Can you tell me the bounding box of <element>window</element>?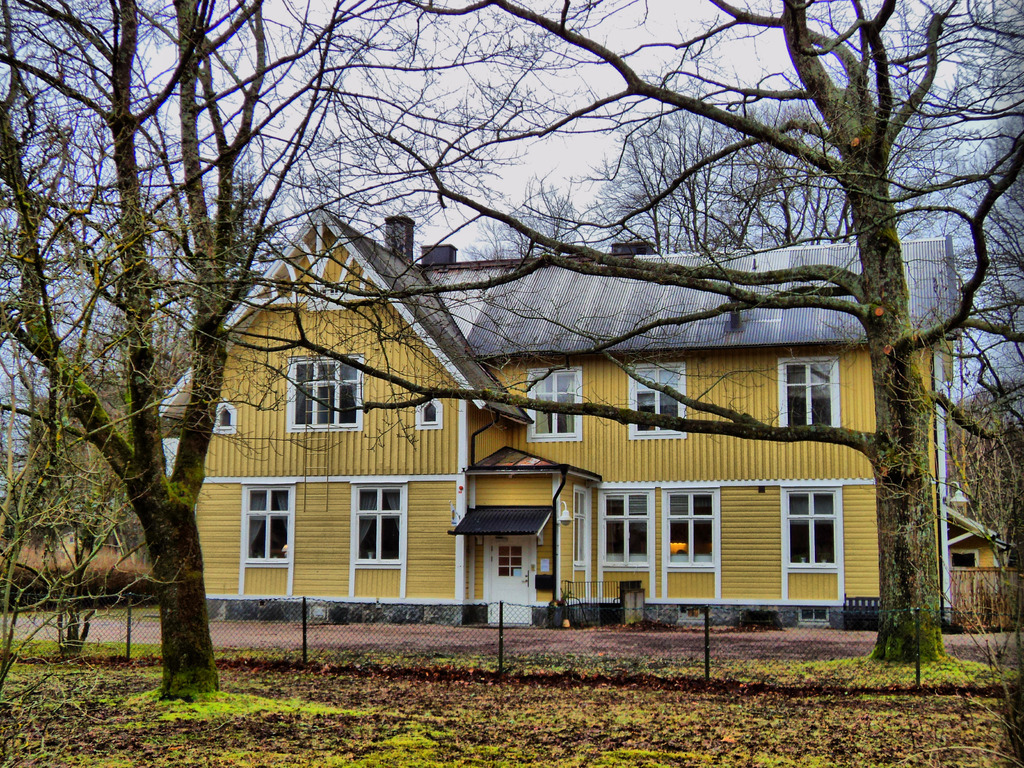
select_region(784, 492, 836, 566).
